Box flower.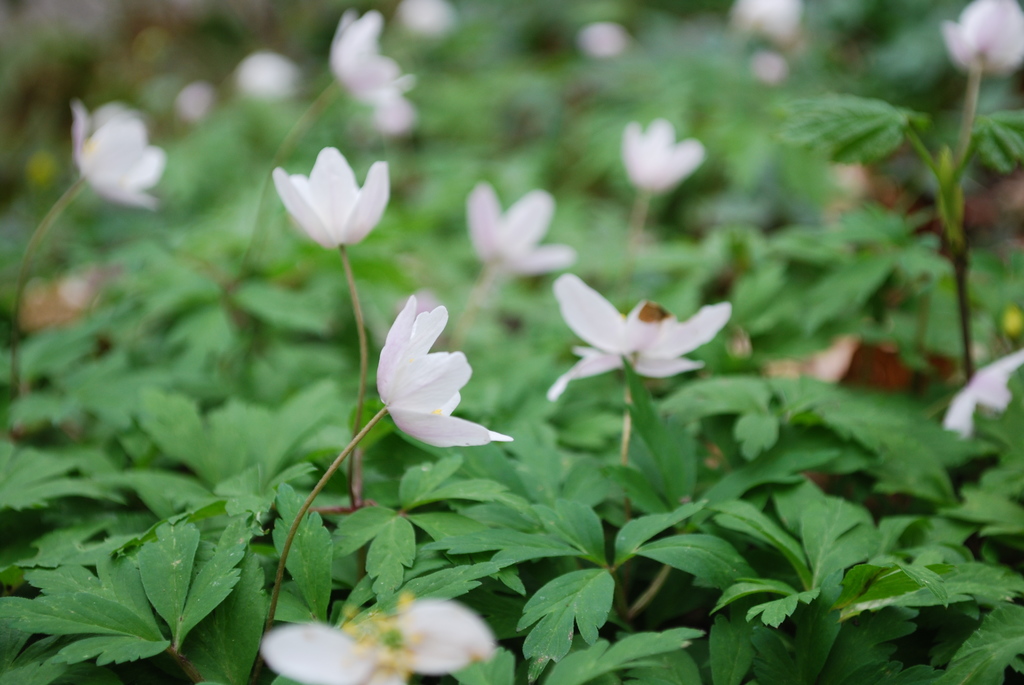
BBox(369, 288, 494, 476).
